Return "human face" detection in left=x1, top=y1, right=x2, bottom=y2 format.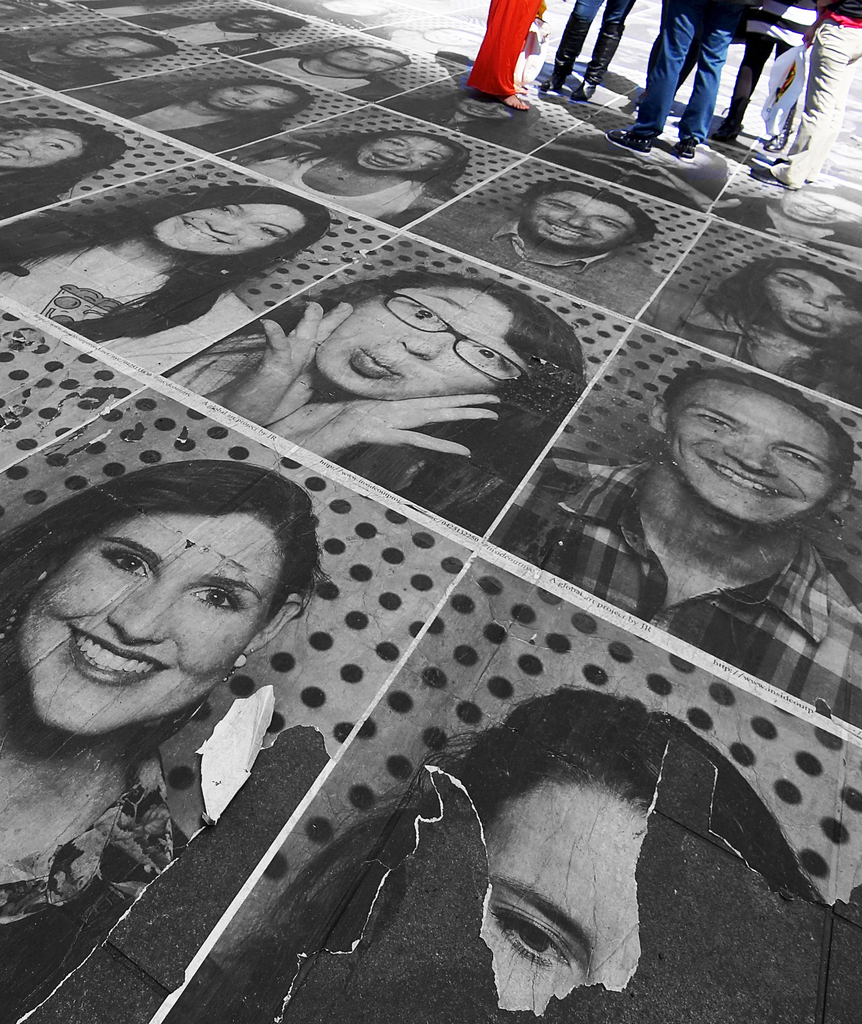
left=148, top=204, right=280, bottom=254.
